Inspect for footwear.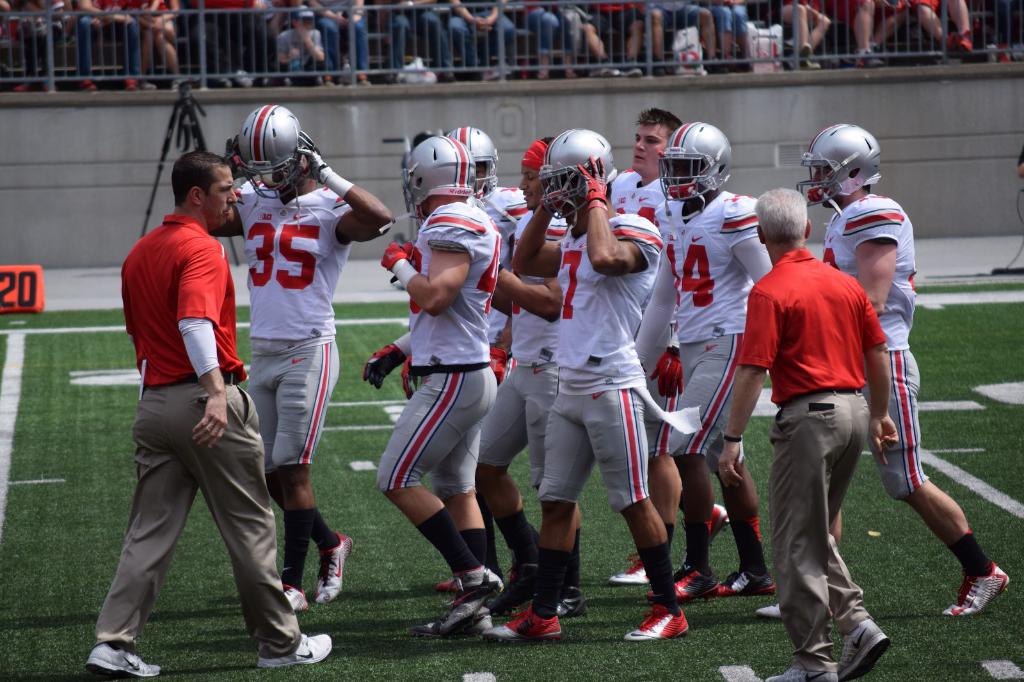
Inspection: crop(88, 636, 168, 677).
